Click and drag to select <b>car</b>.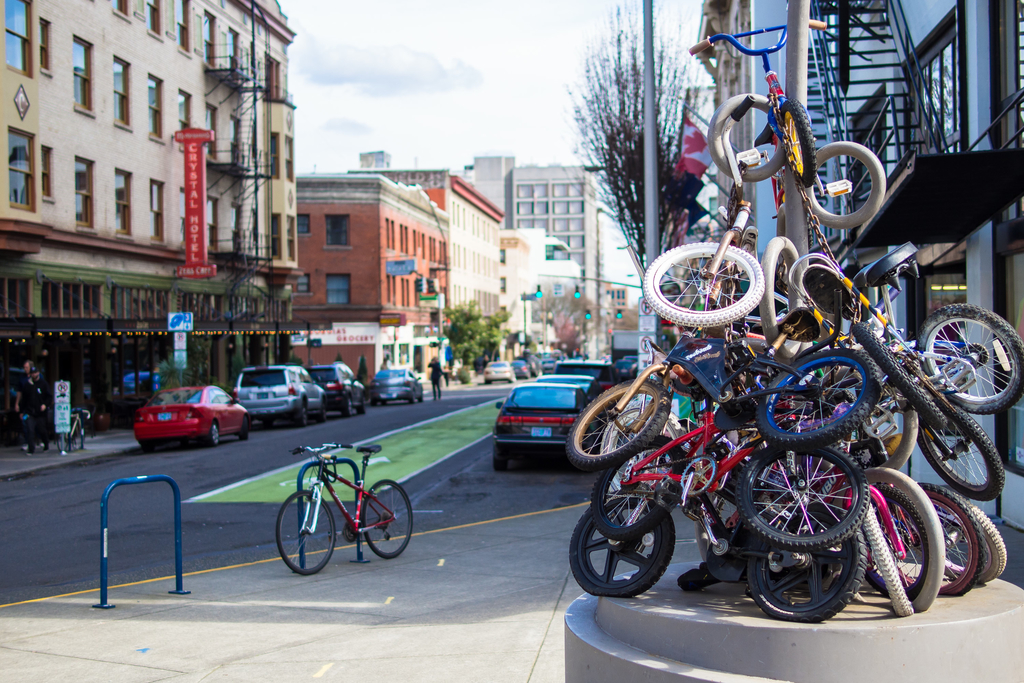
Selection: {"left": 307, "top": 359, "right": 372, "bottom": 415}.
